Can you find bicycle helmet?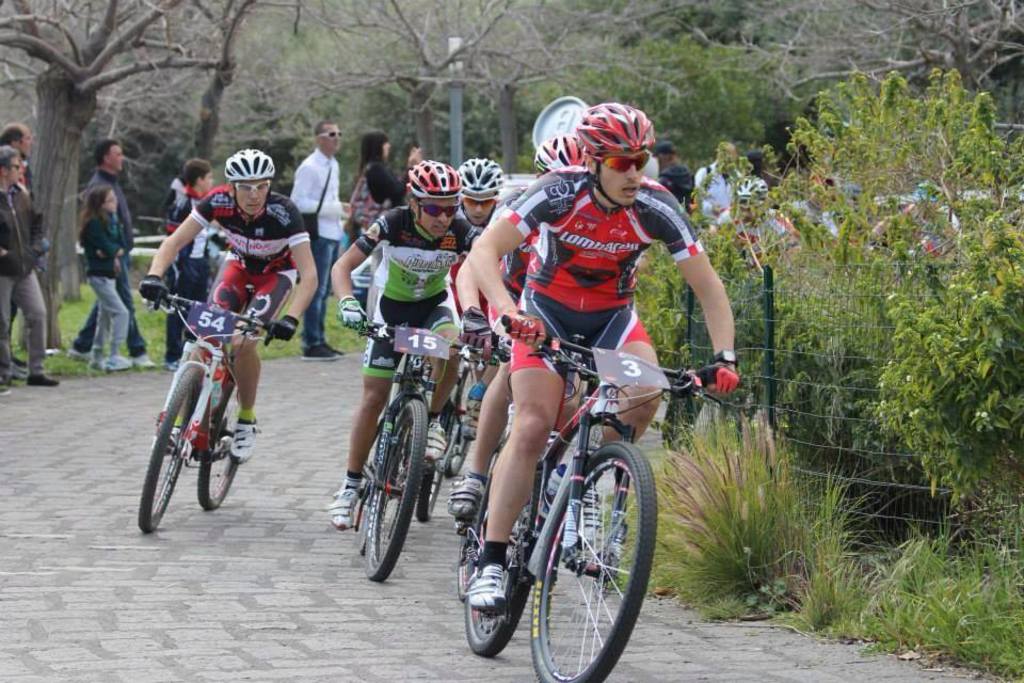
Yes, bounding box: [418,159,455,198].
